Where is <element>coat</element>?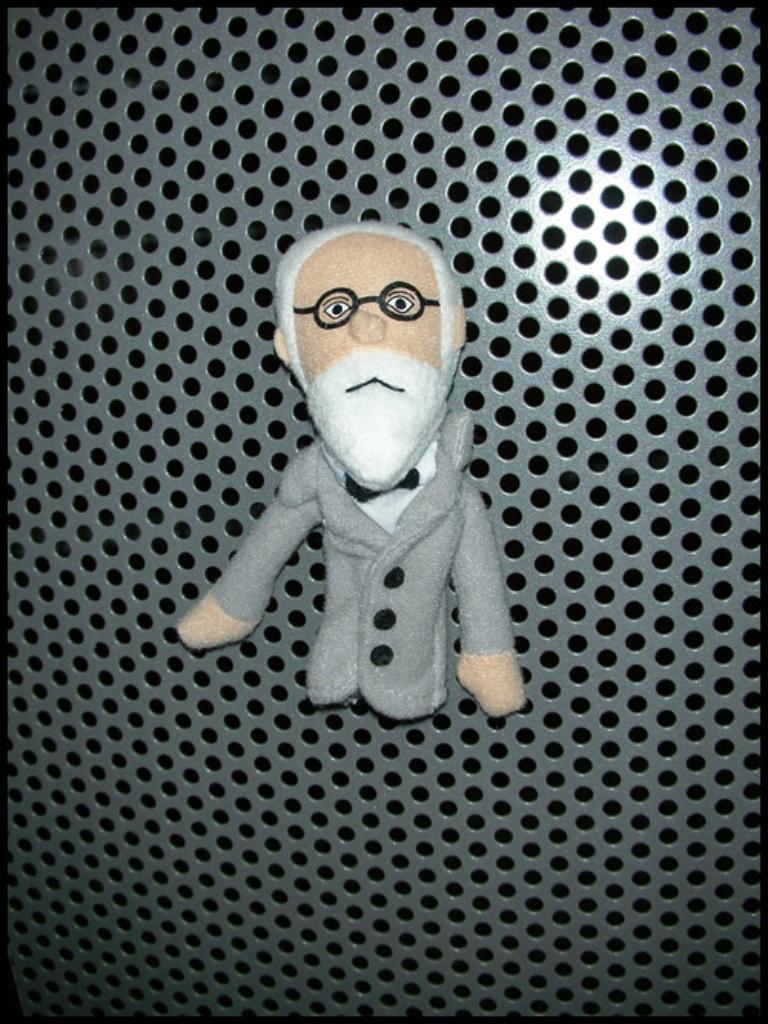
(x1=215, y1=405, x2=515, y2=725).
